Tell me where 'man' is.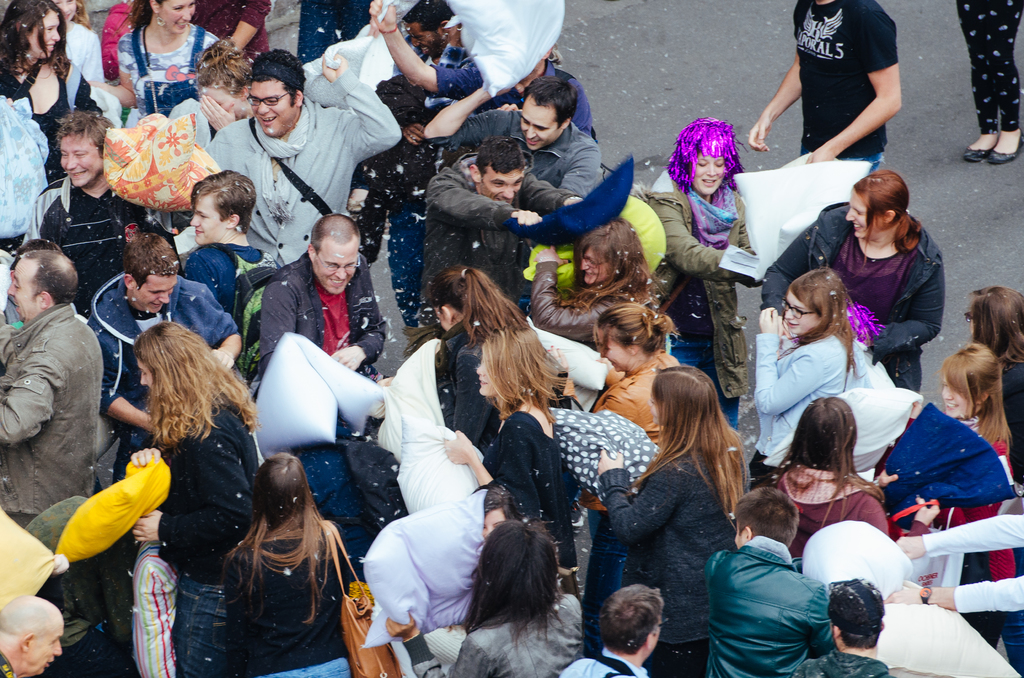
'man' is at BBox(364, 0, 483, 125).
